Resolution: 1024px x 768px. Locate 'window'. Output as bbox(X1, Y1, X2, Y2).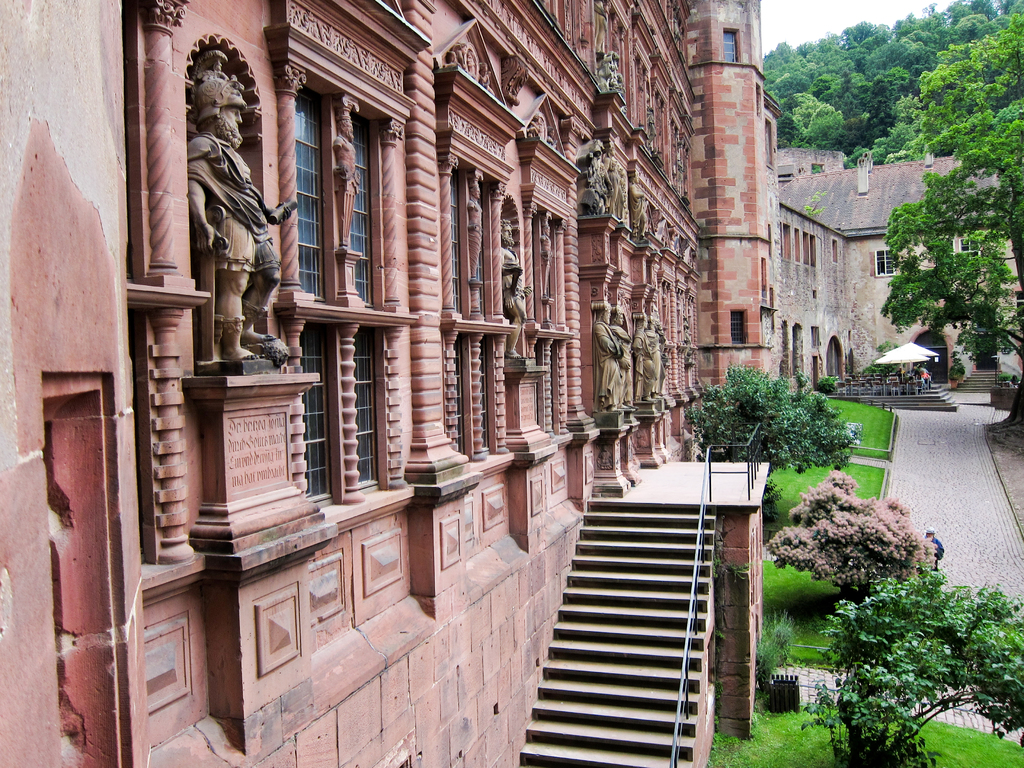
bbox(959, 241, 976, 262).
